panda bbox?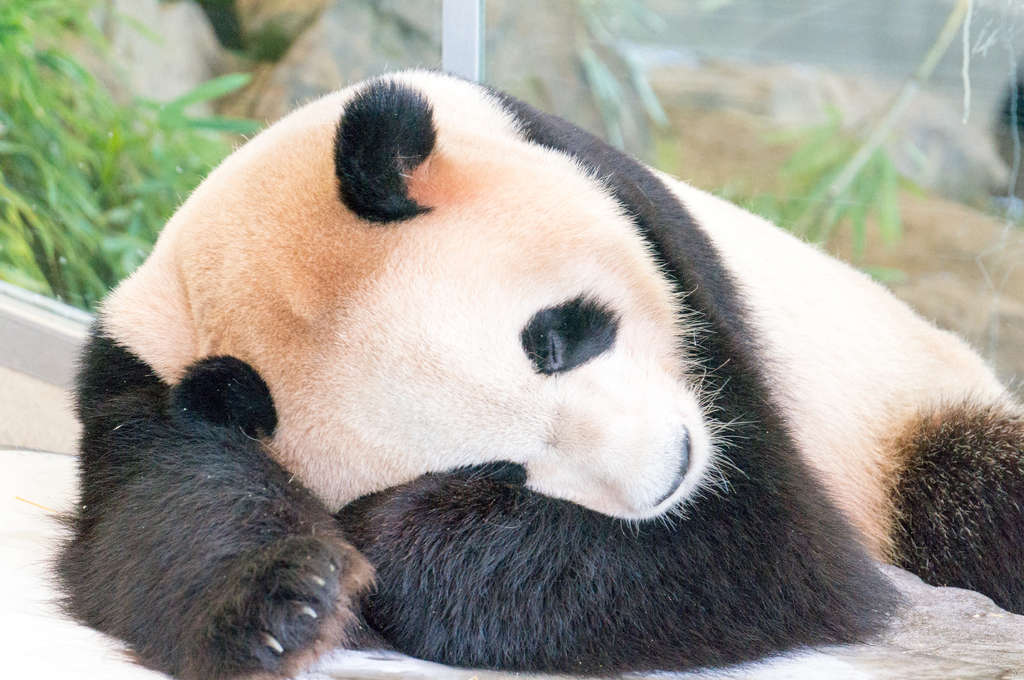
select_region(42, 59, 1023, 679)
